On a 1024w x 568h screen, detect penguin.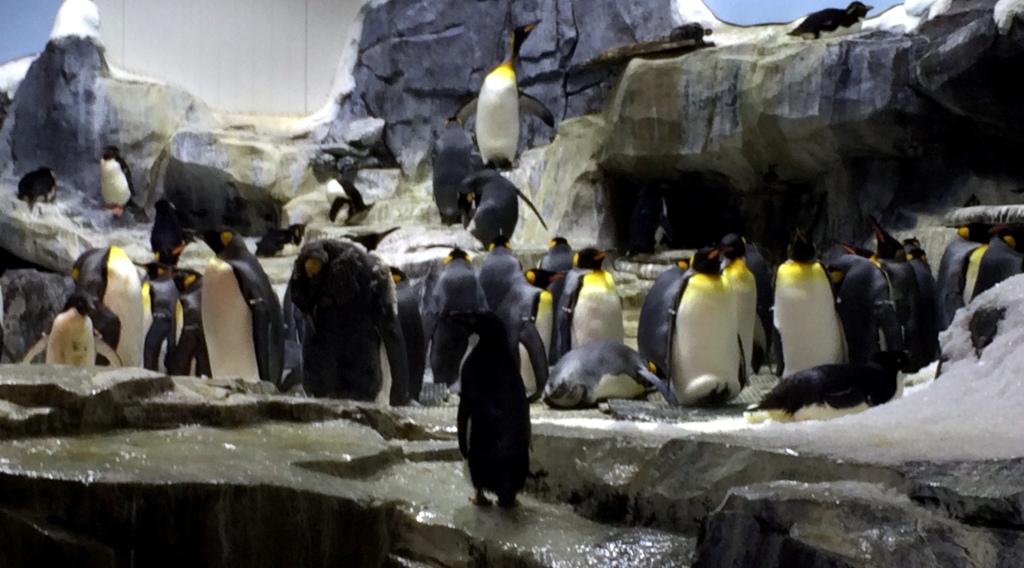
region(385, 261, 422, 402).
